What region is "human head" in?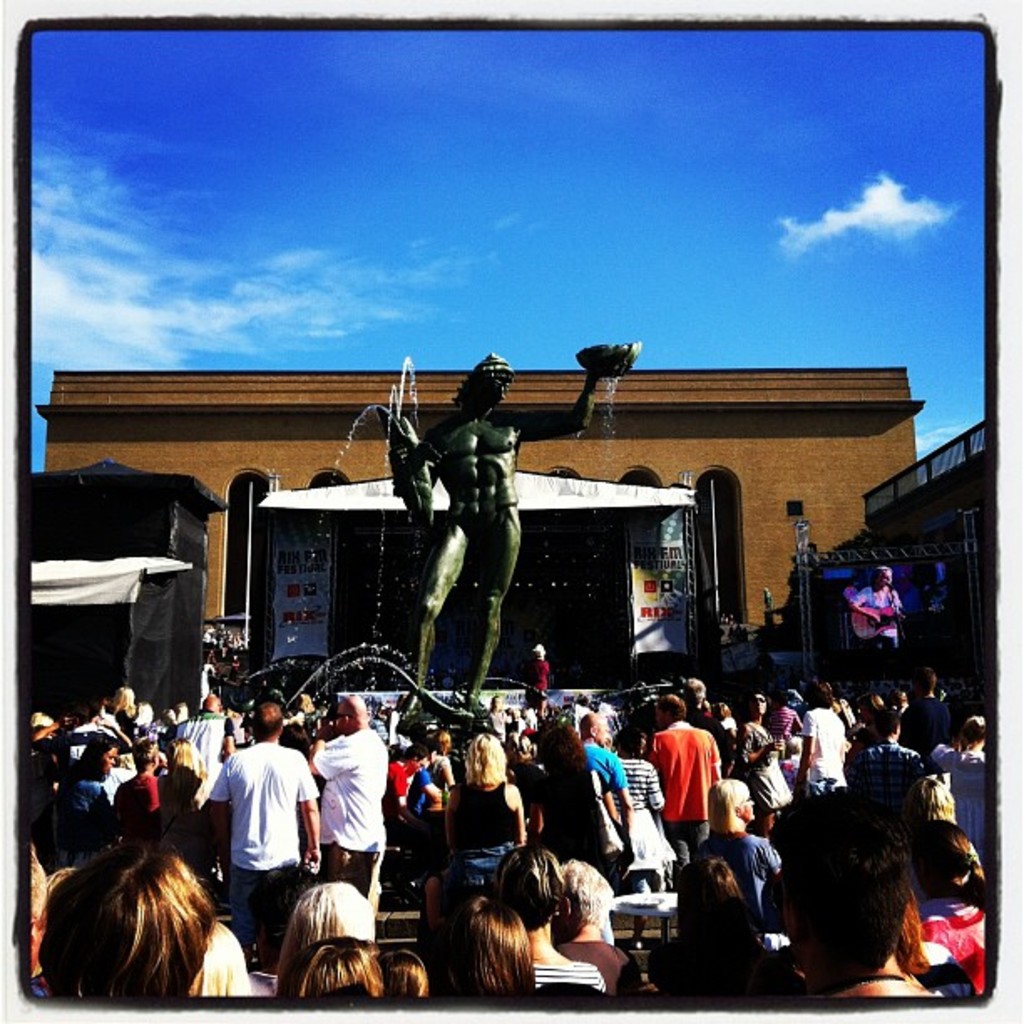
left=373, top=945, right=432, bottom=997.
